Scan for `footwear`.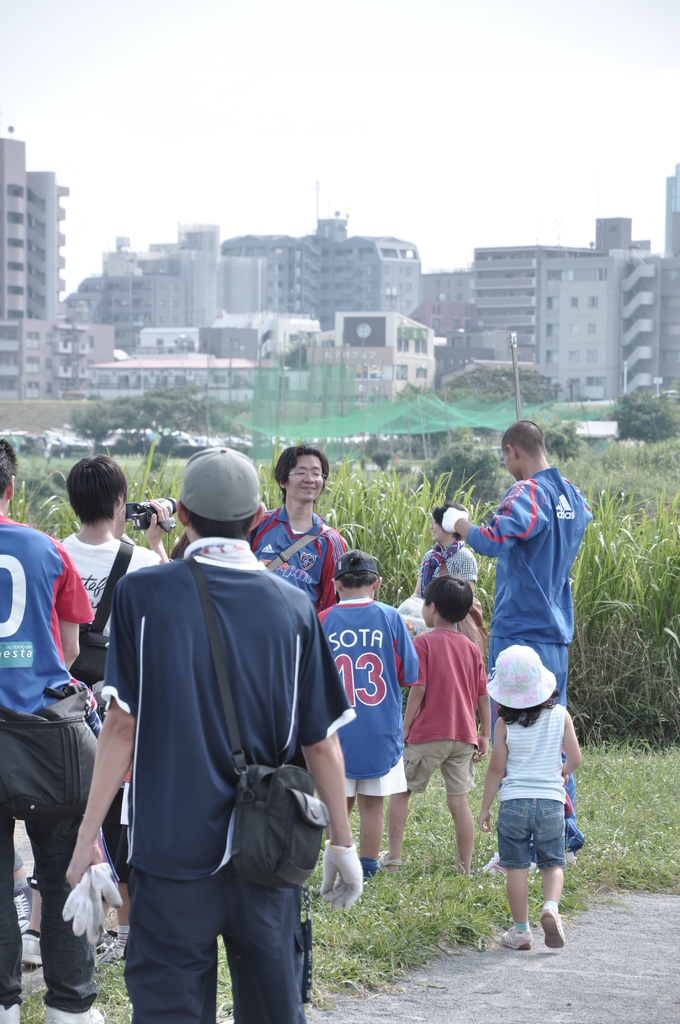
Scan result: (45,1001,105,1023).
